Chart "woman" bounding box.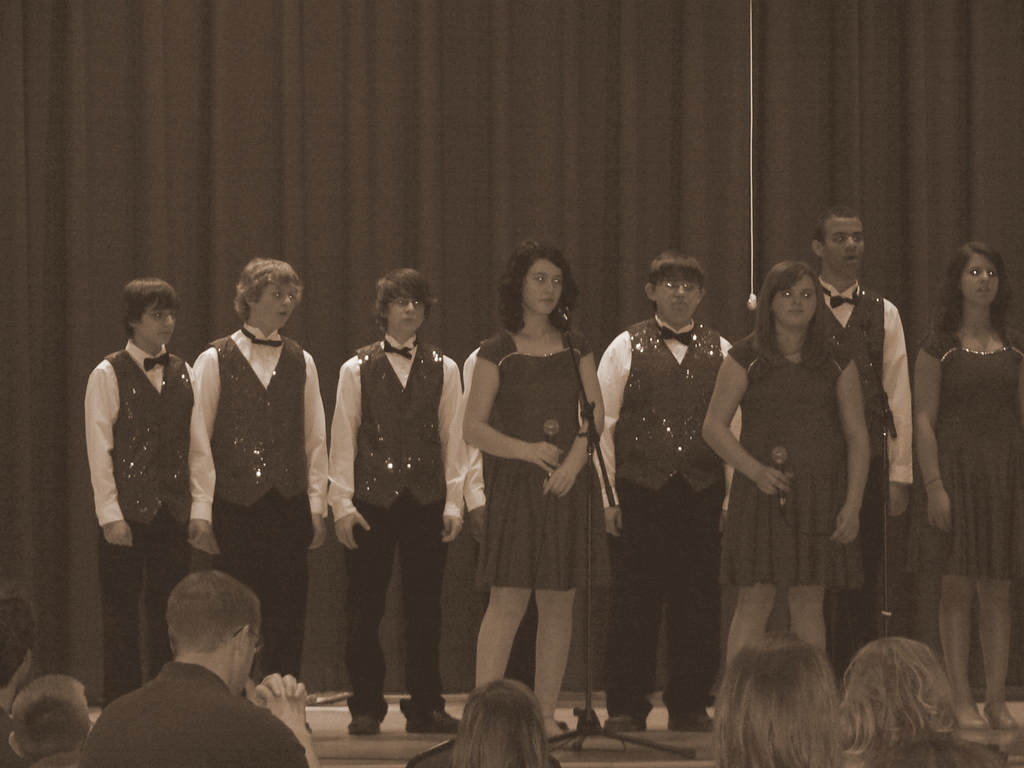
Charted: 449 240 612 728.
